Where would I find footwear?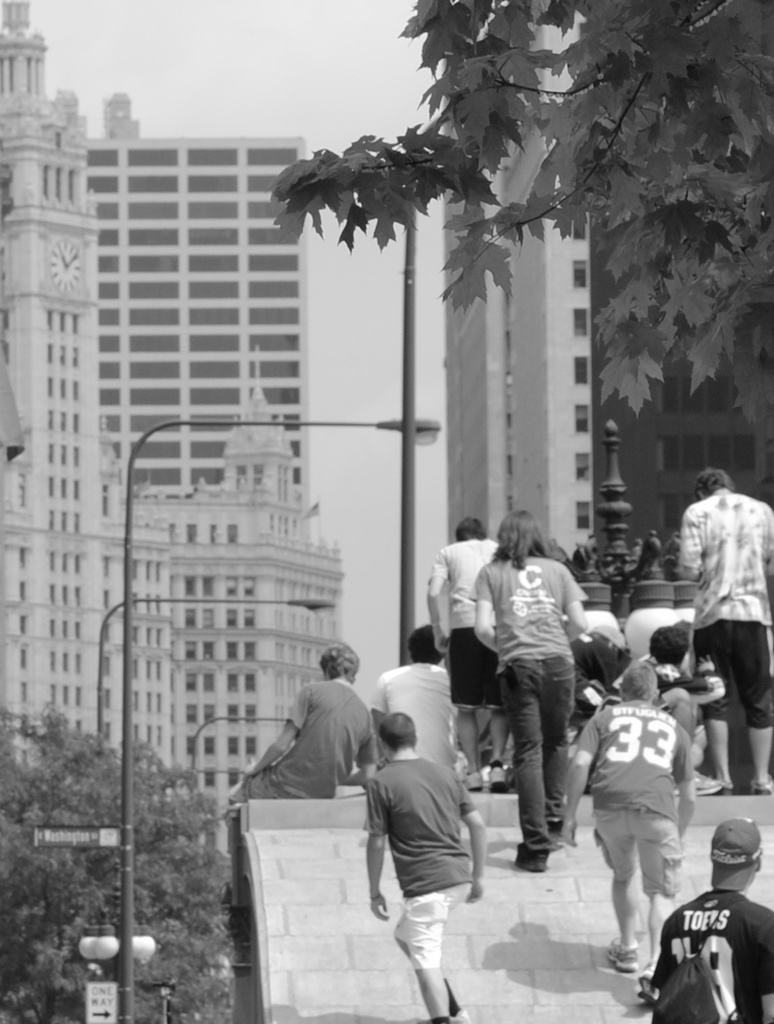
At 515:848:549:875.
